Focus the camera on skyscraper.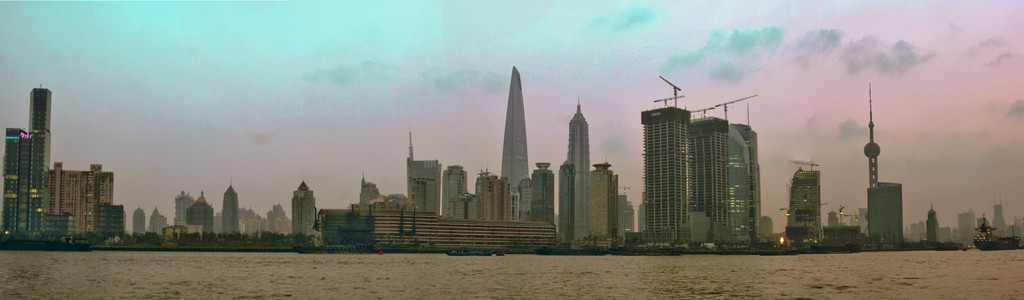
Focus region: [x1=781, y1=164, x2=827, y2=247].
